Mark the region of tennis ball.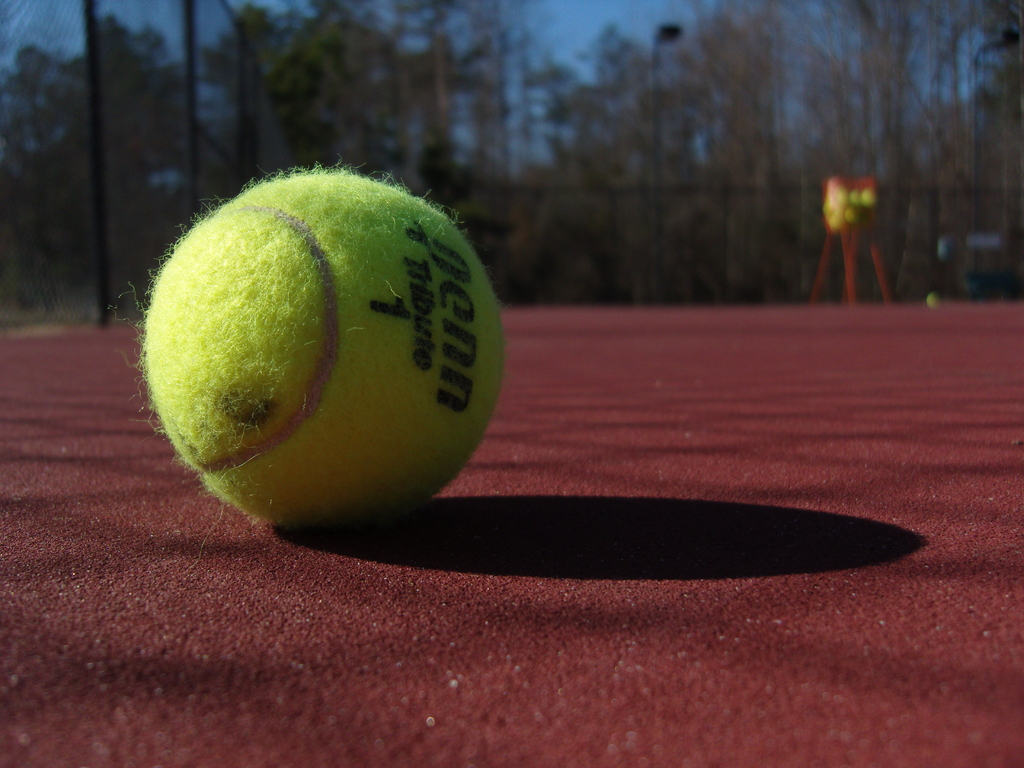
Region: (118, 154, 508, 531).
